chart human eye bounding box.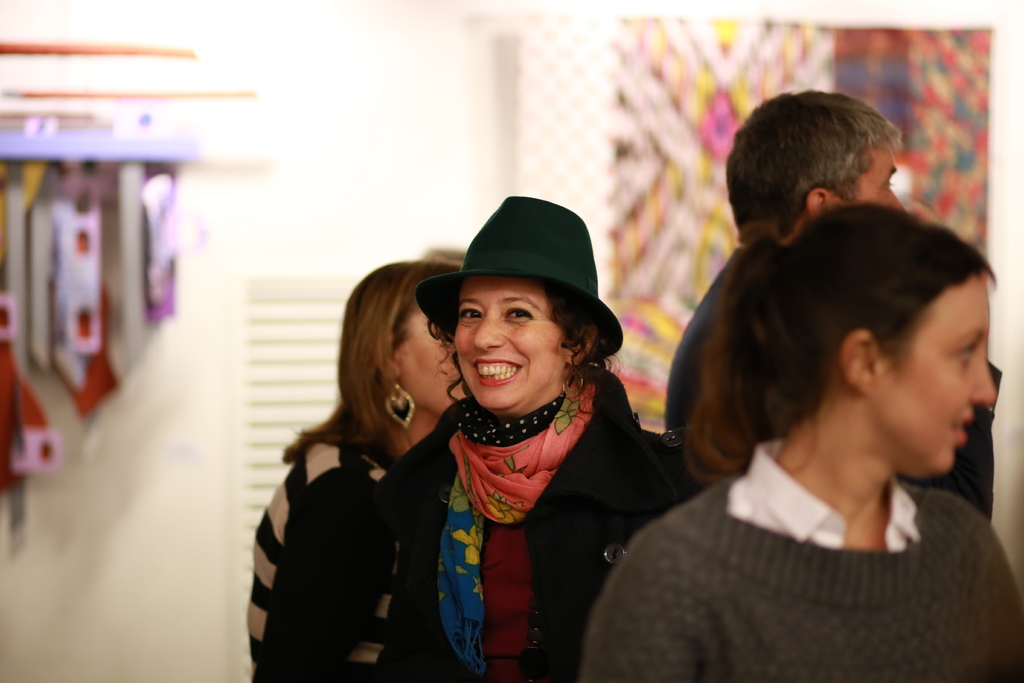
Charted: {"x1": 501, "y1": 302, "x2": 538, "y2": 325}.
